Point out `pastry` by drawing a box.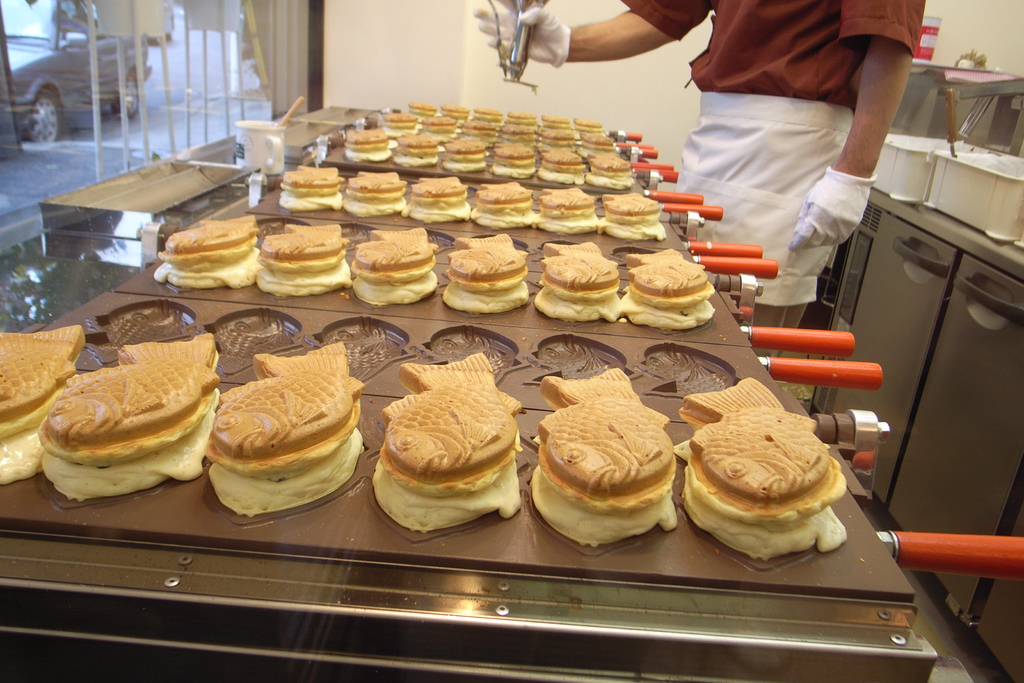
rect(441, 106, 470, 115).
